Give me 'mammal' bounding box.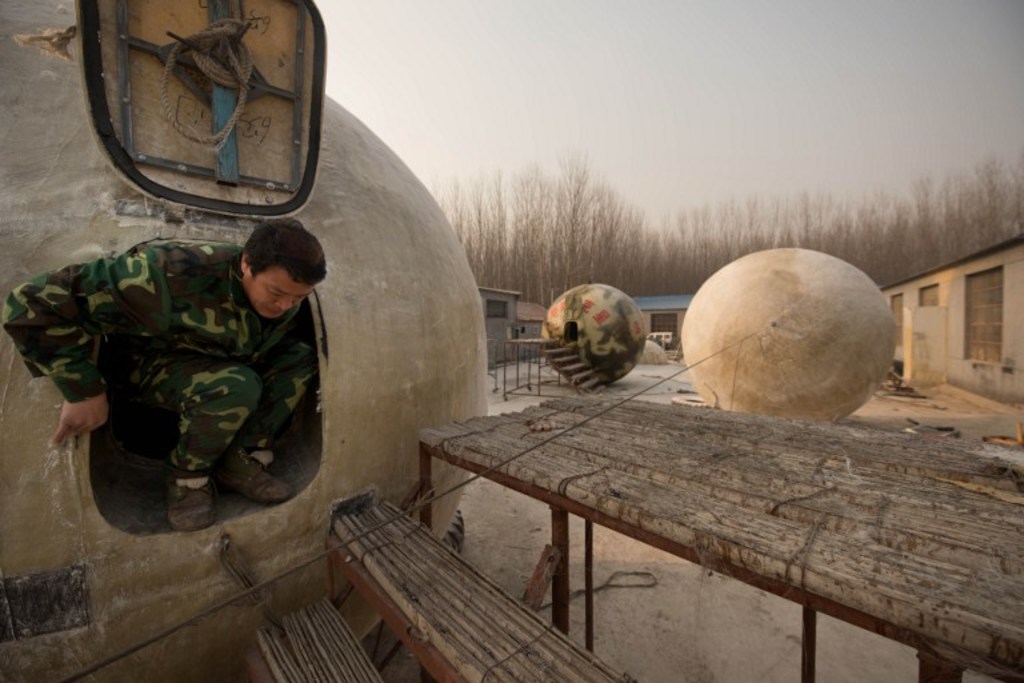
x1=40 y1=213 x2=359 y2=539.
